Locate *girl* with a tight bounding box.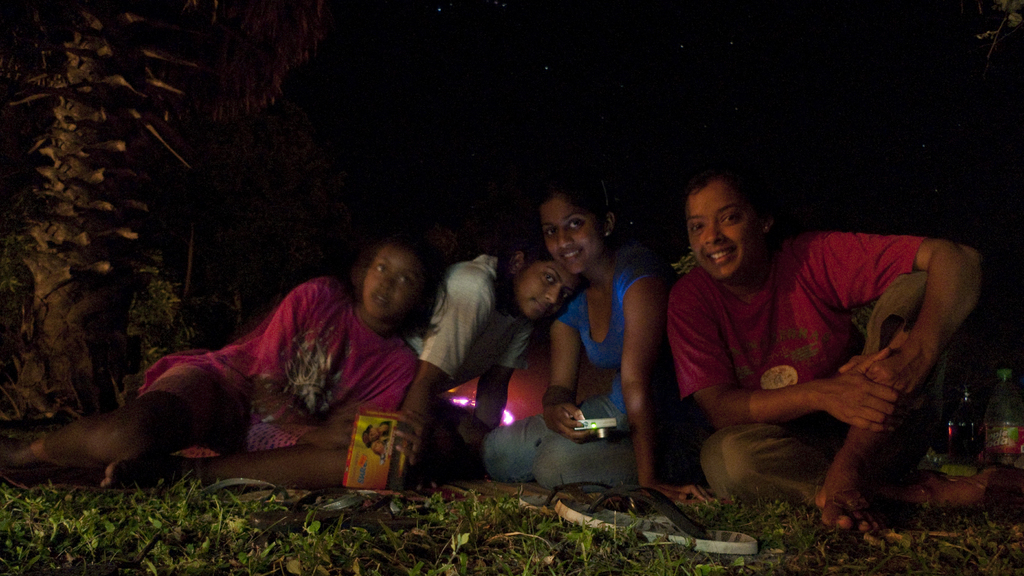
bbox(664, 167, 988, 532).
